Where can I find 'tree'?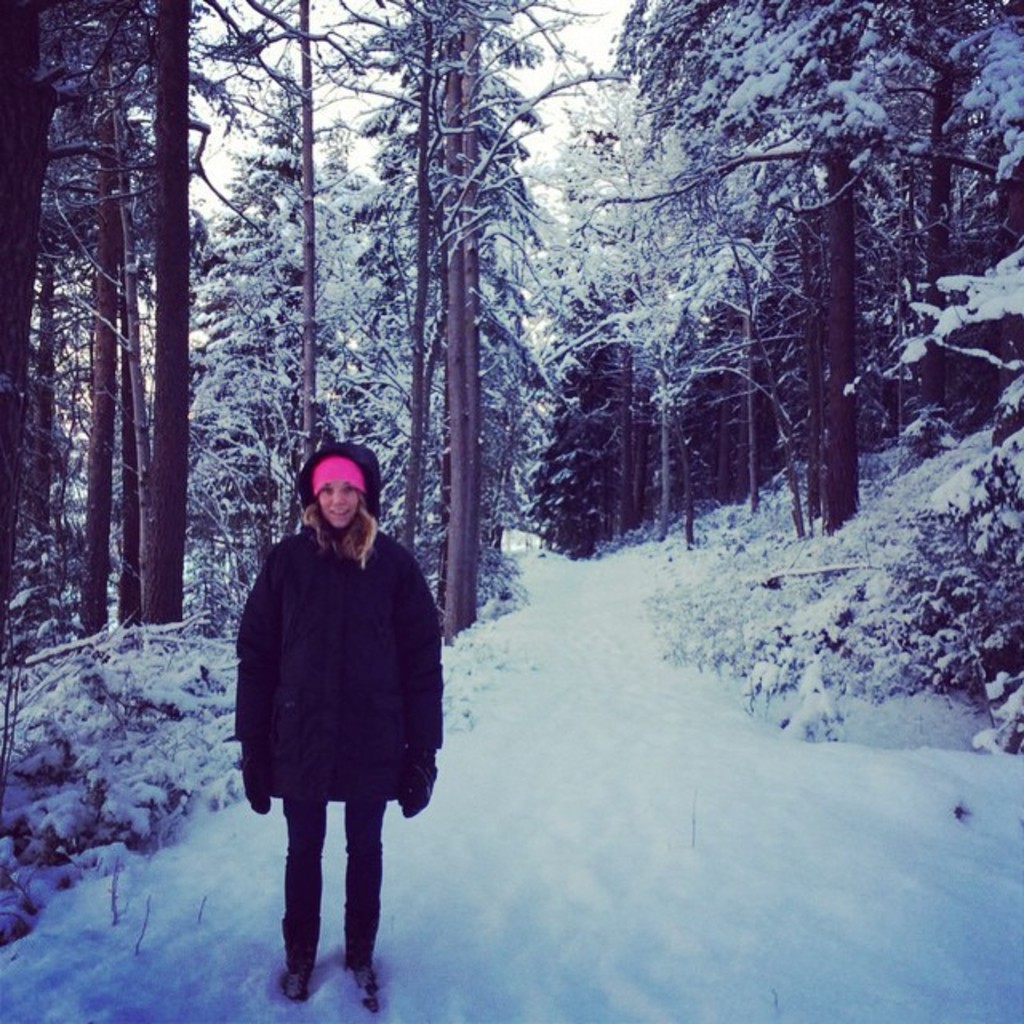
You can find it at pyautogui.locateOnScreen(290, 34, 613, 506).
